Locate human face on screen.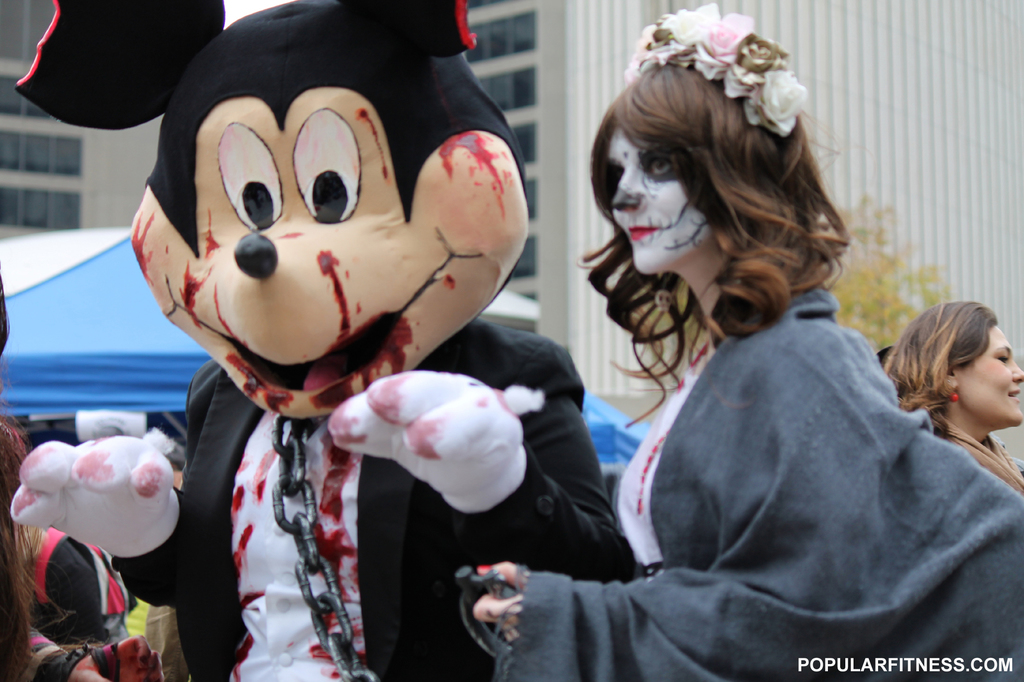
On screen at crop(957, 322, 1023, 431).
